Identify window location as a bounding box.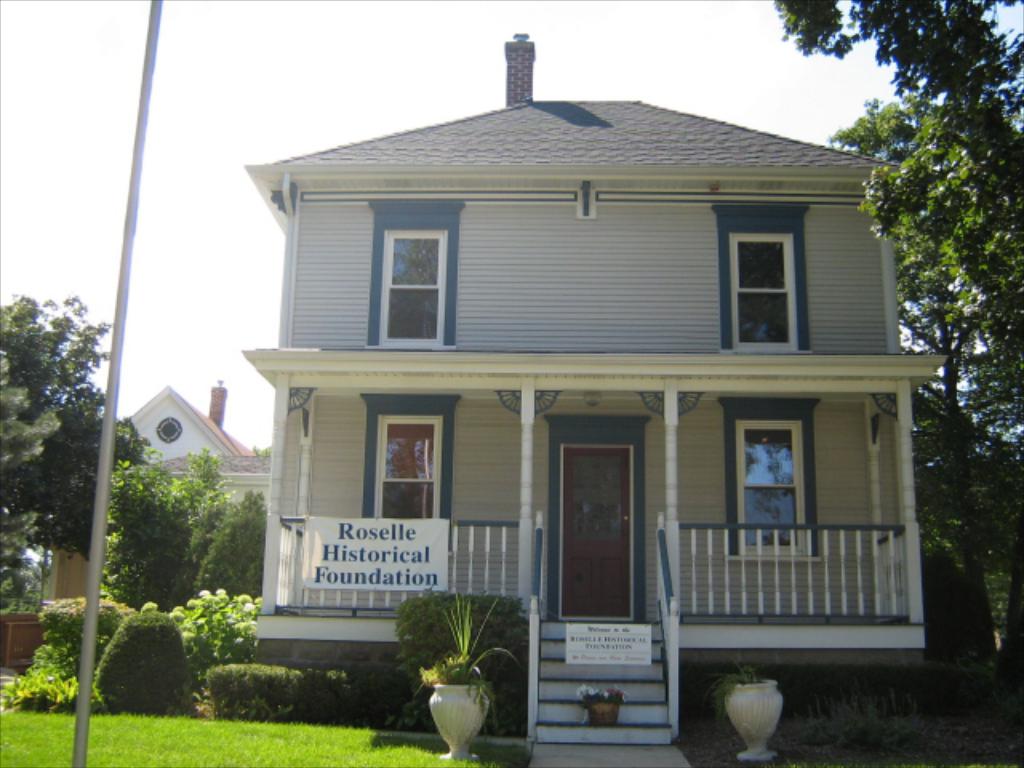
pyautogui.locateOnScreen(731, 224, 805, 365).
